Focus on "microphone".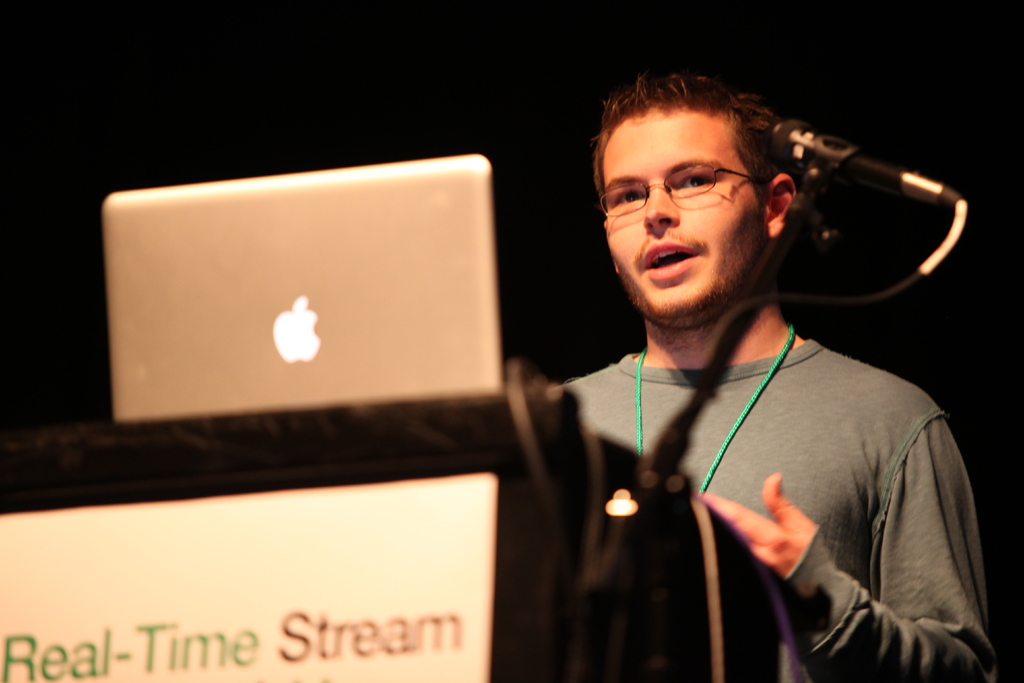
Focused at box(762, 109, 948, 266).
